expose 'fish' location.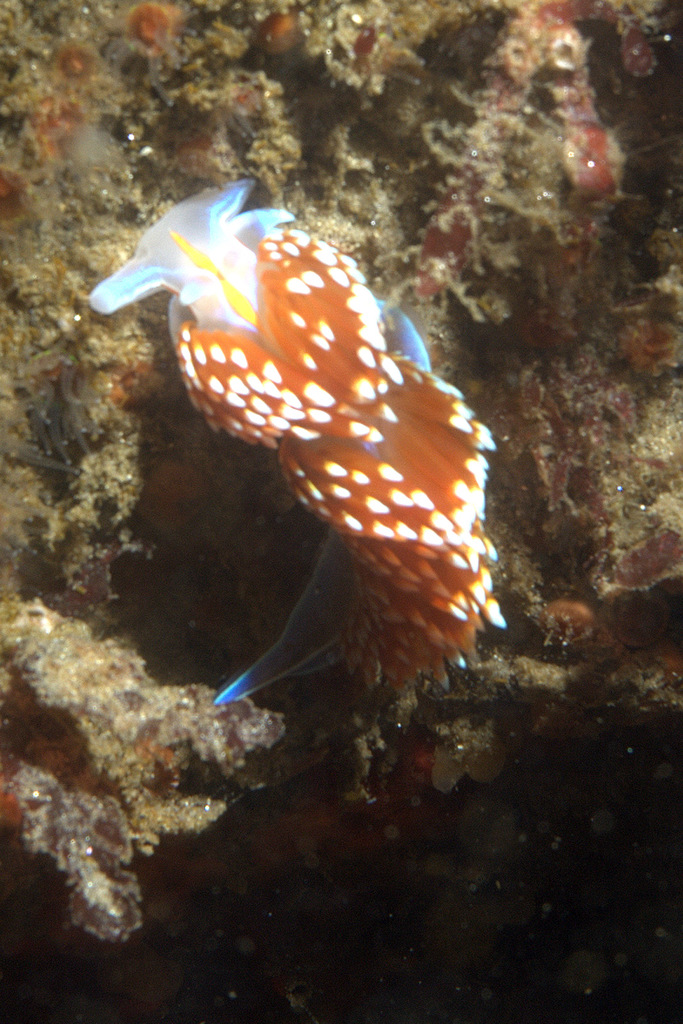
Exposed at select_region(78, 175, 510, 687).
